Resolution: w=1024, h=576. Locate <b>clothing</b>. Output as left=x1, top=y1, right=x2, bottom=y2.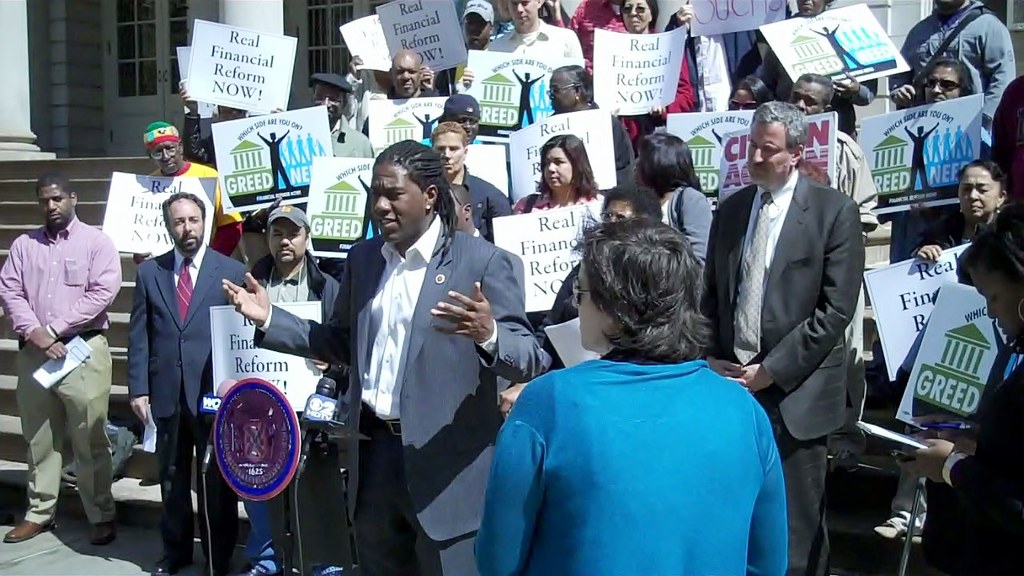
left=246, top=228, right=533, bottom=575.
